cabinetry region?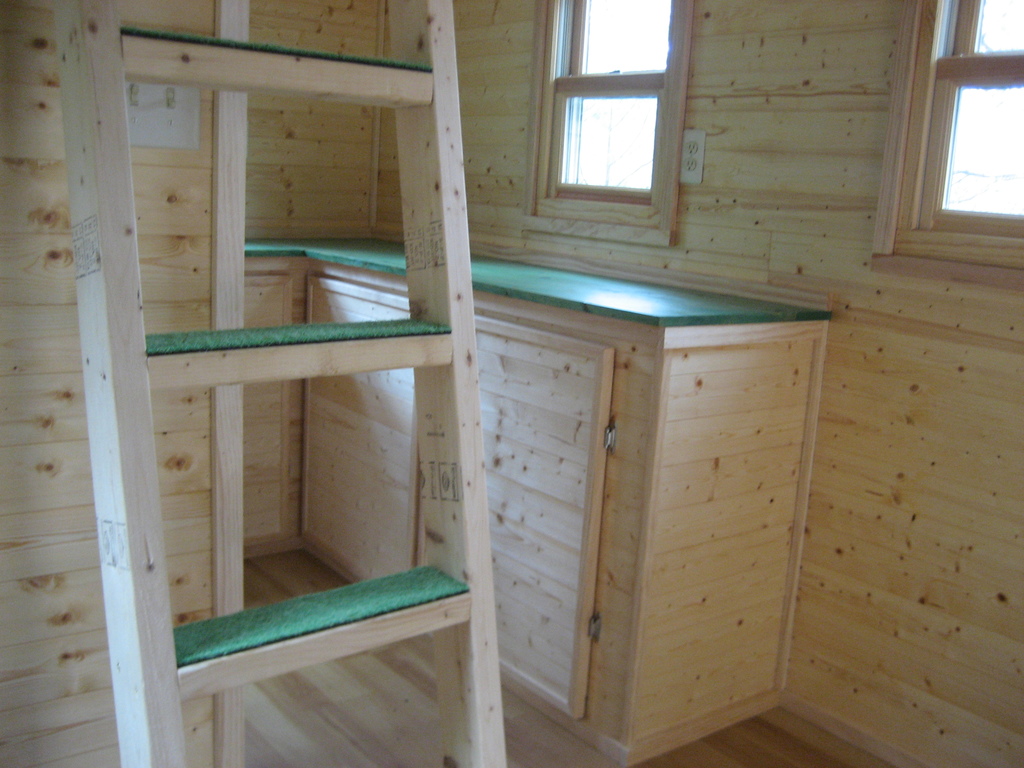
select_region(395, 312, 616, 733)
